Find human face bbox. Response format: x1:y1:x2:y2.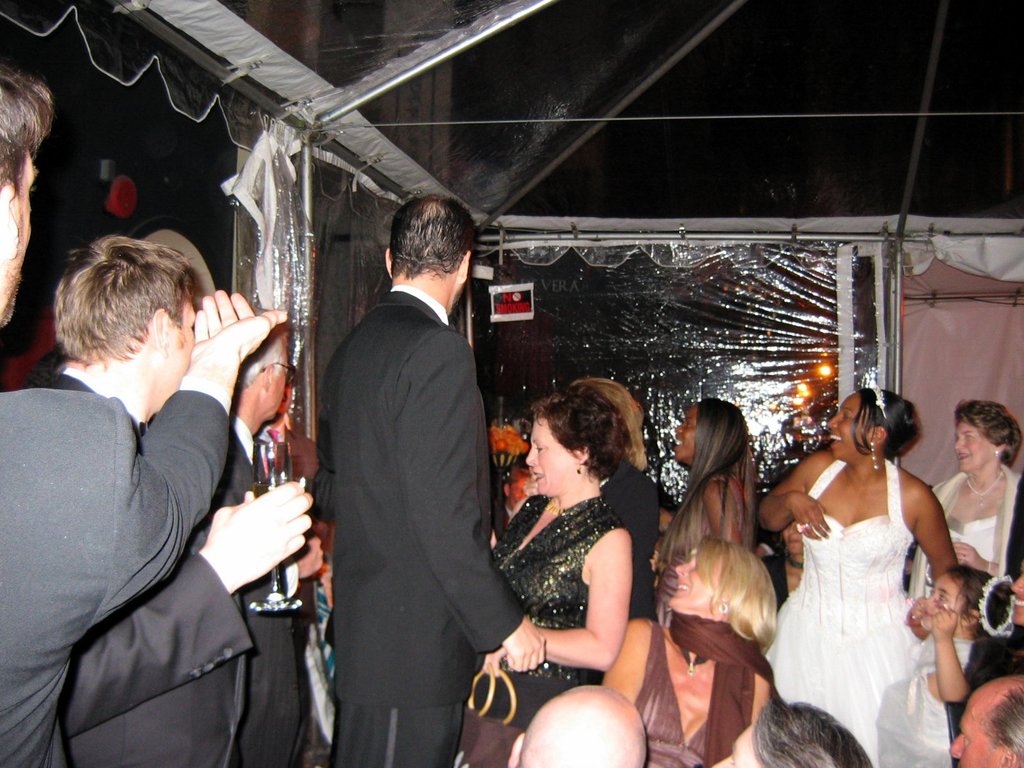
954:421:996:471.
